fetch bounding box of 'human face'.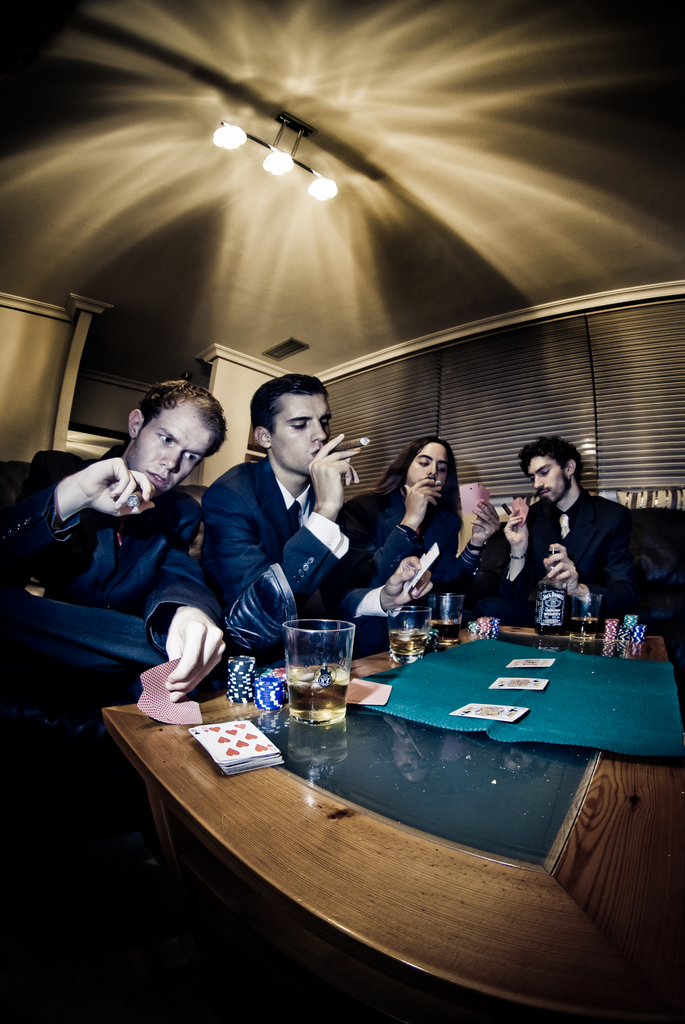
Bbox: region(525, 454, 567, 506).
